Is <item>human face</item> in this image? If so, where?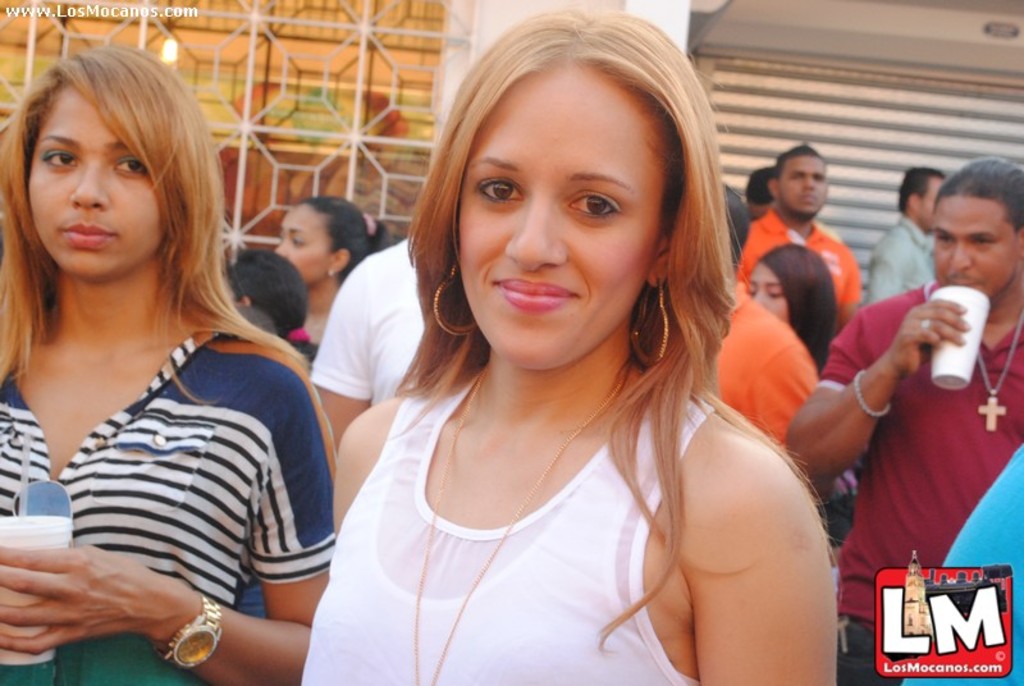
Yes, at 933,196,1020,299.
